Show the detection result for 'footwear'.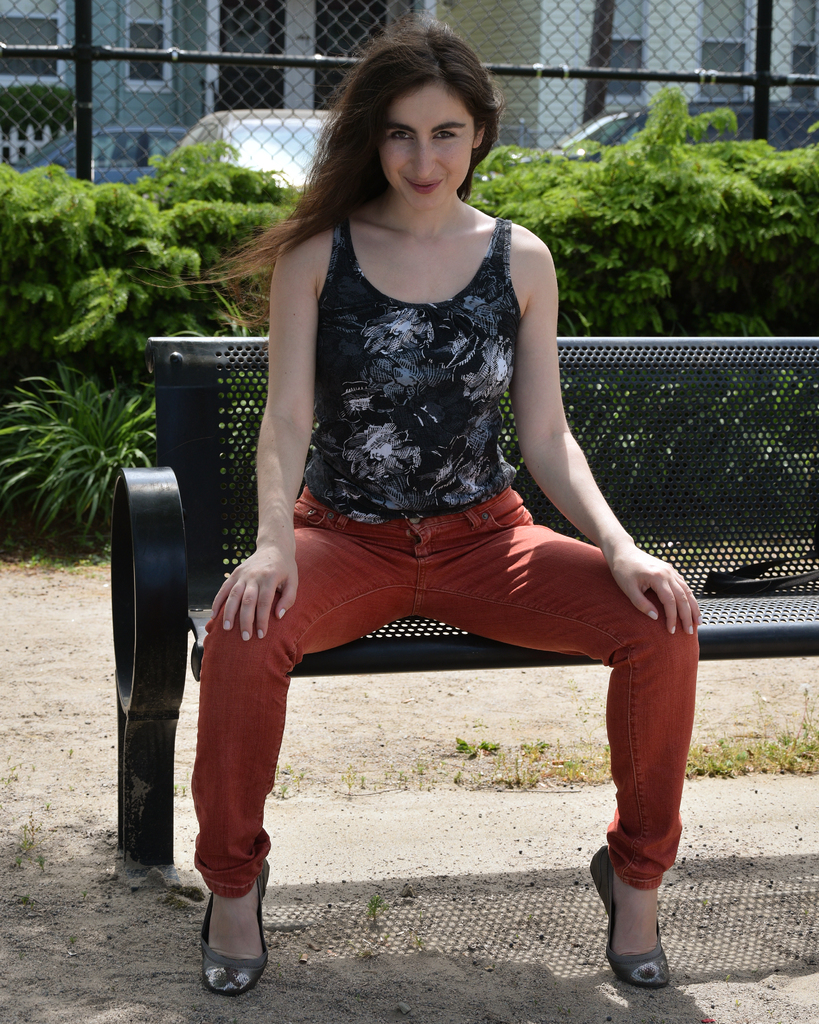
(202, 860, 269, 998).
